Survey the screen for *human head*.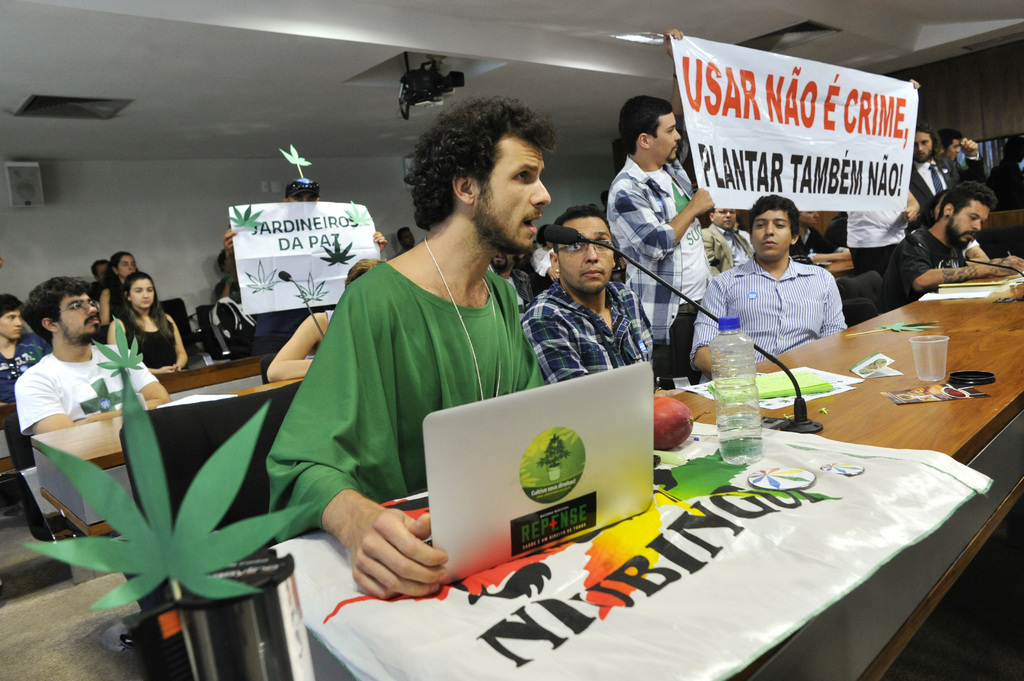
Survey found: <bbox>750, 193, 796, 264</bbox>.
